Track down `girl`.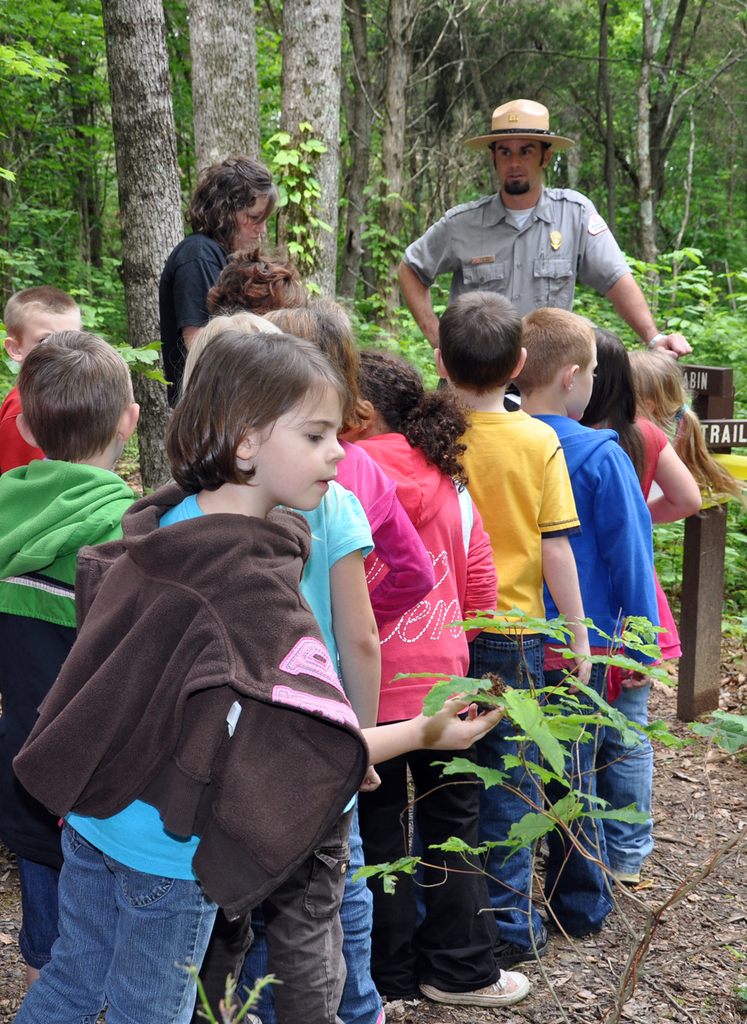
Tracked to (628,349,746,516).
